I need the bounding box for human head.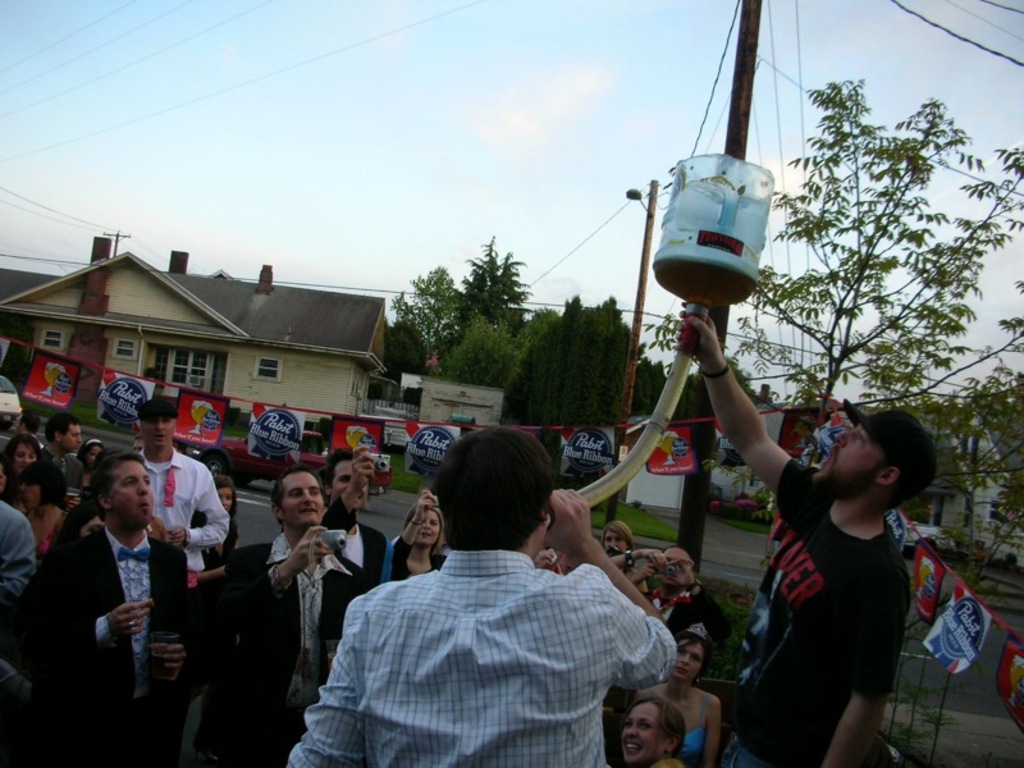
Here it is: rect(602, 520, 631, 554).
